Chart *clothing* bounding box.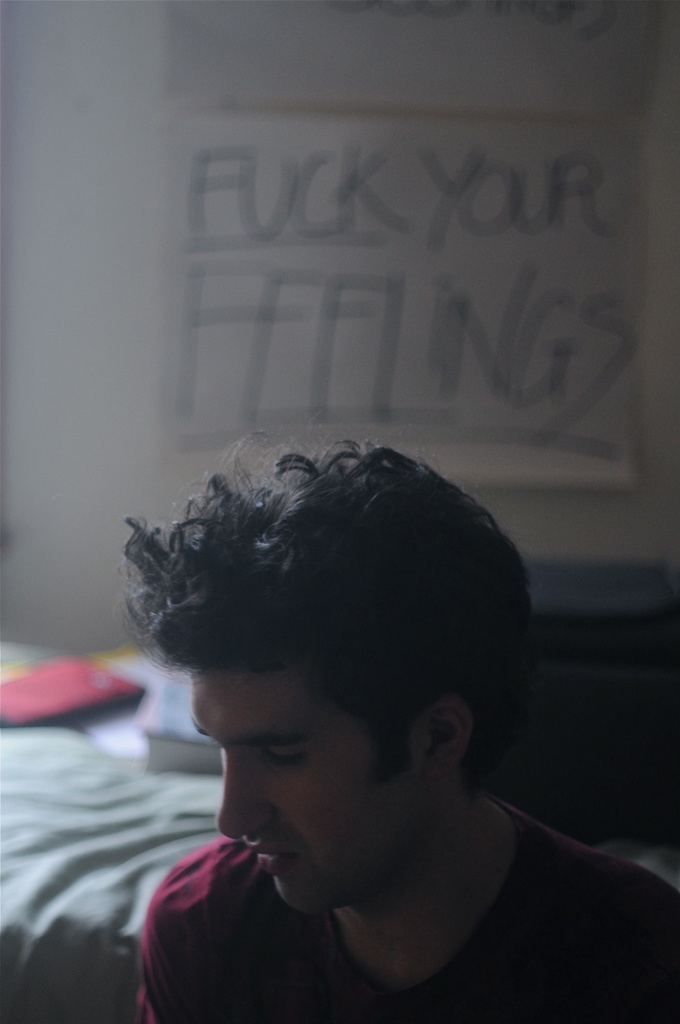
Charted: [left=123, top=801, right=679, bottom=1023].
